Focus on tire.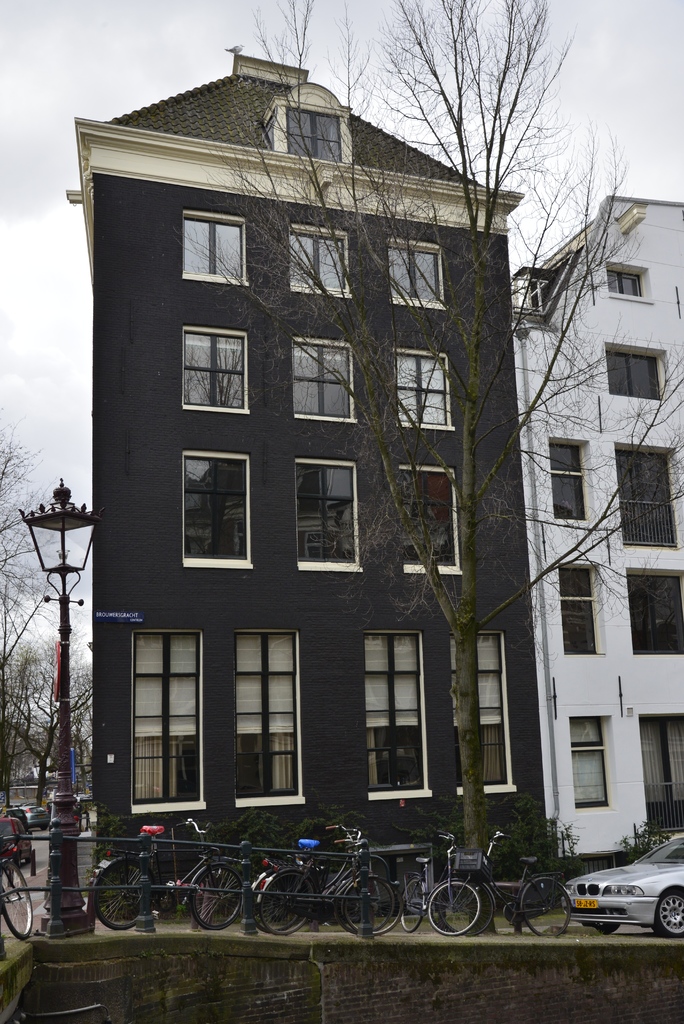
Focused at l=580, t=904, r=631, b=937.
